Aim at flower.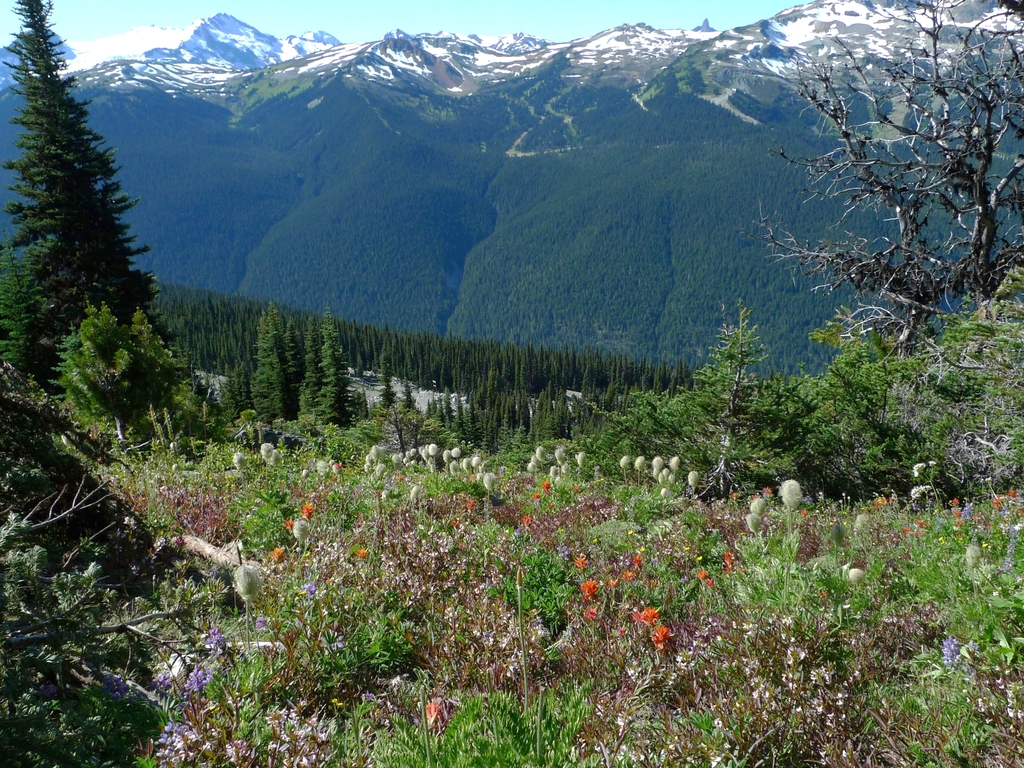
Aimed at 312 457 329 479.
